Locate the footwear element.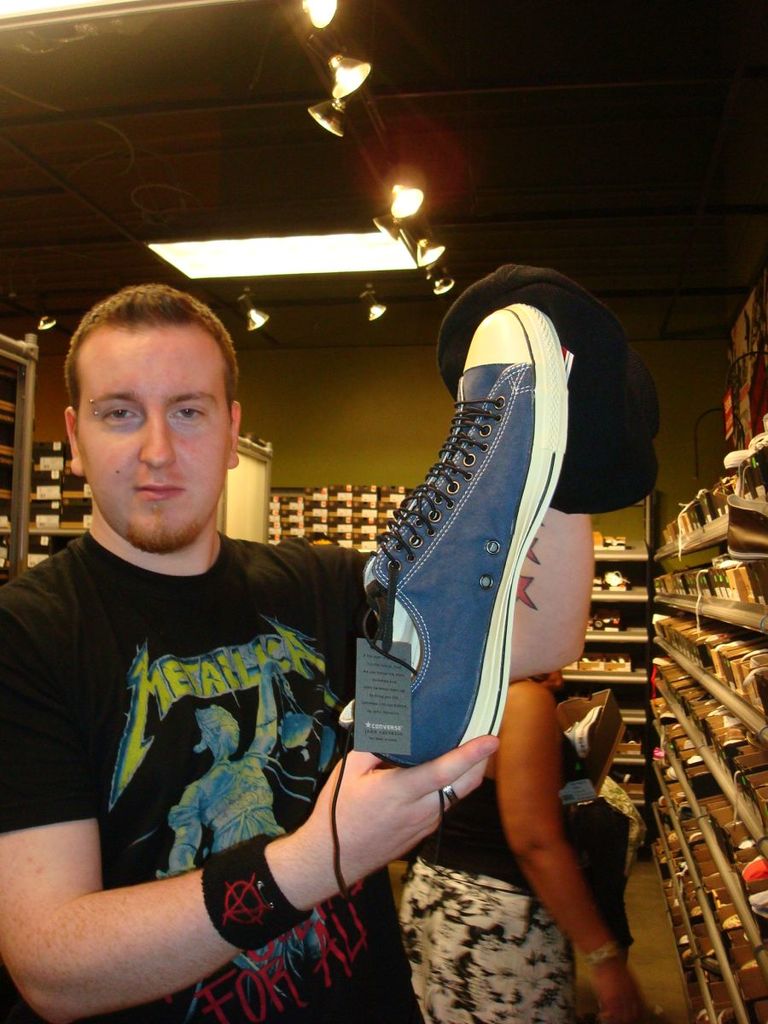
Element bbox: (left=355, top=304, right=568, bottom=771).
